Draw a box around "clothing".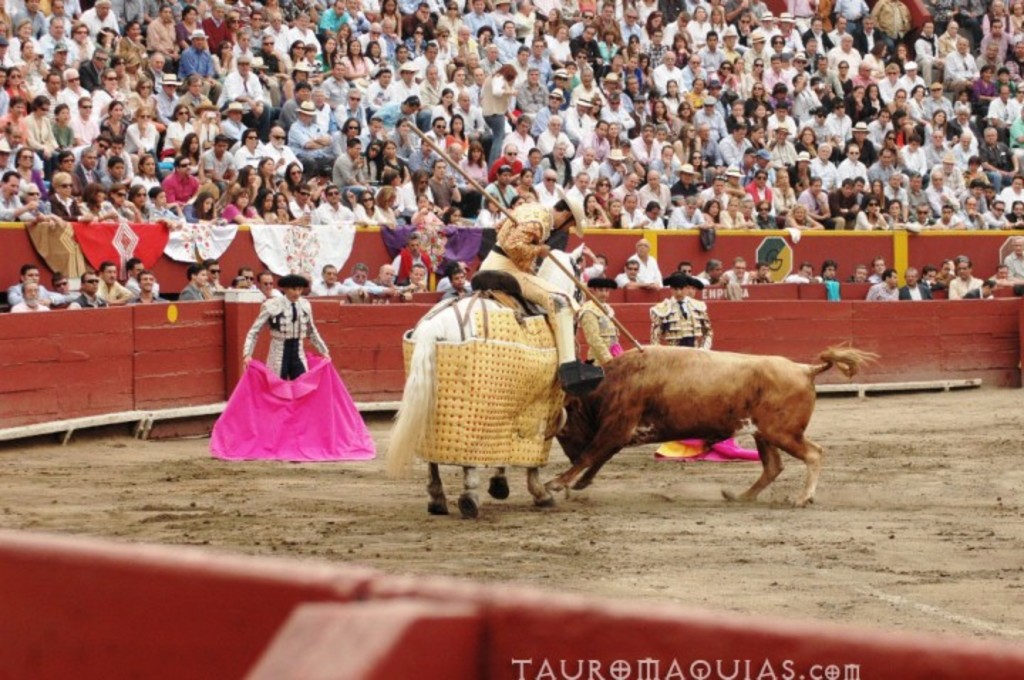
left=947, top=275, right=987, bottom=300.
